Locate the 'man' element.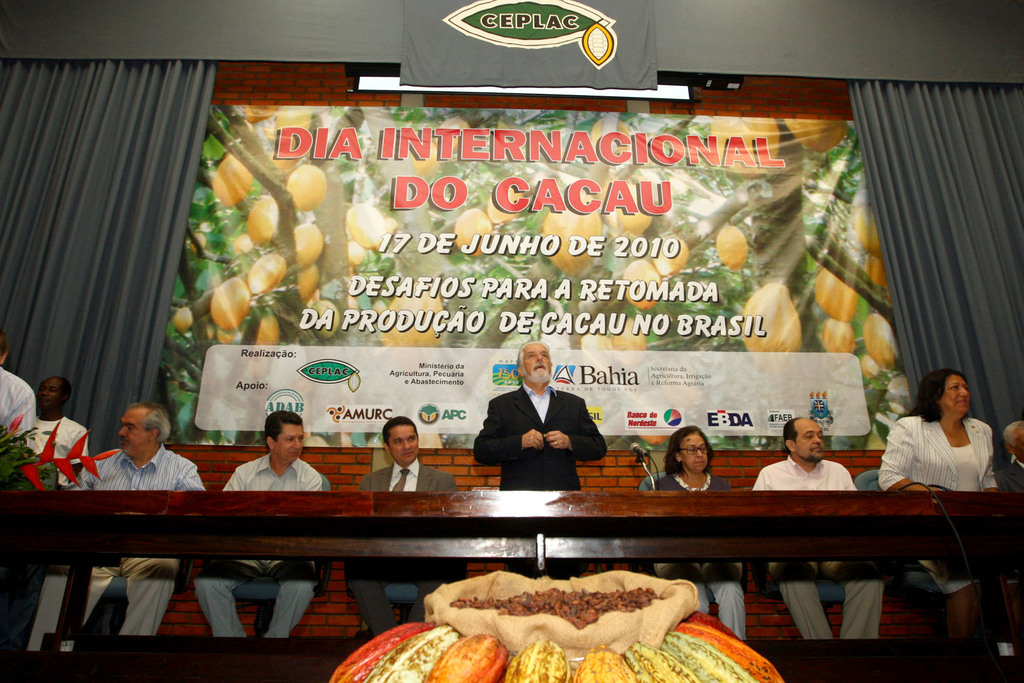
Element bbox: bbox=(474, 364, 616, 503).
